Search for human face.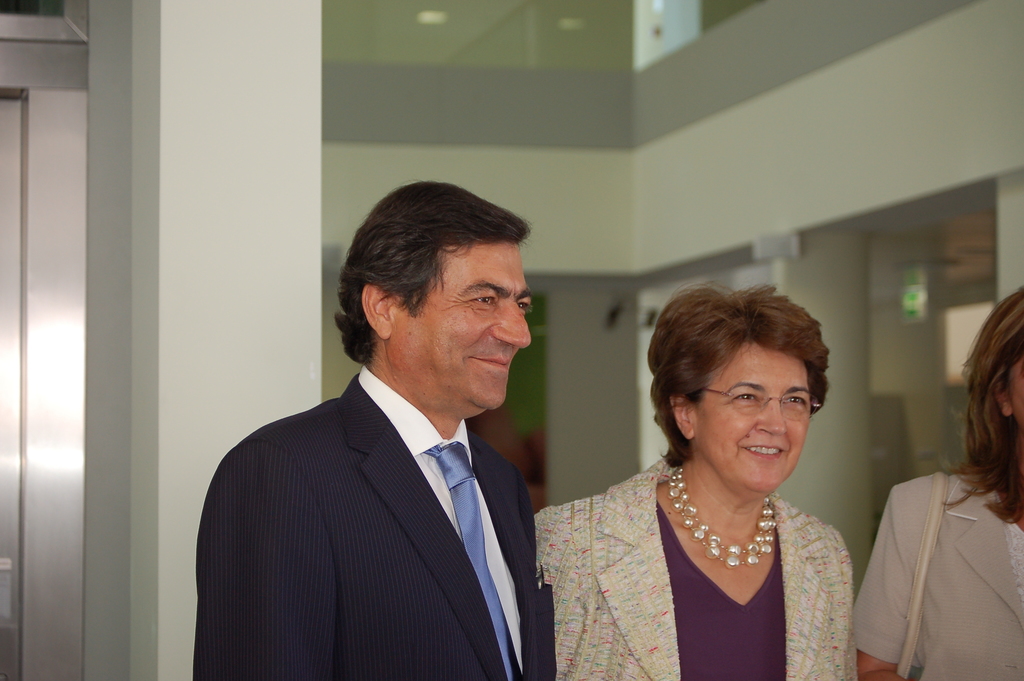
Found at select_region(691, 343, 810, 485).
